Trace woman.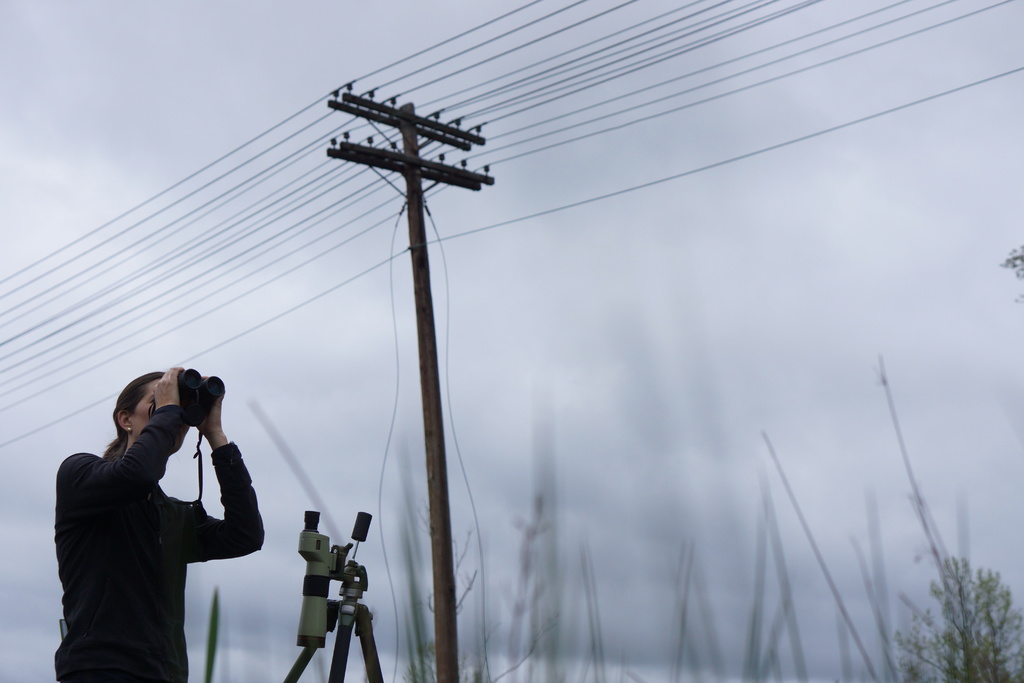
Traced to (x1=58, y1=331, x2=252, y2=682).
